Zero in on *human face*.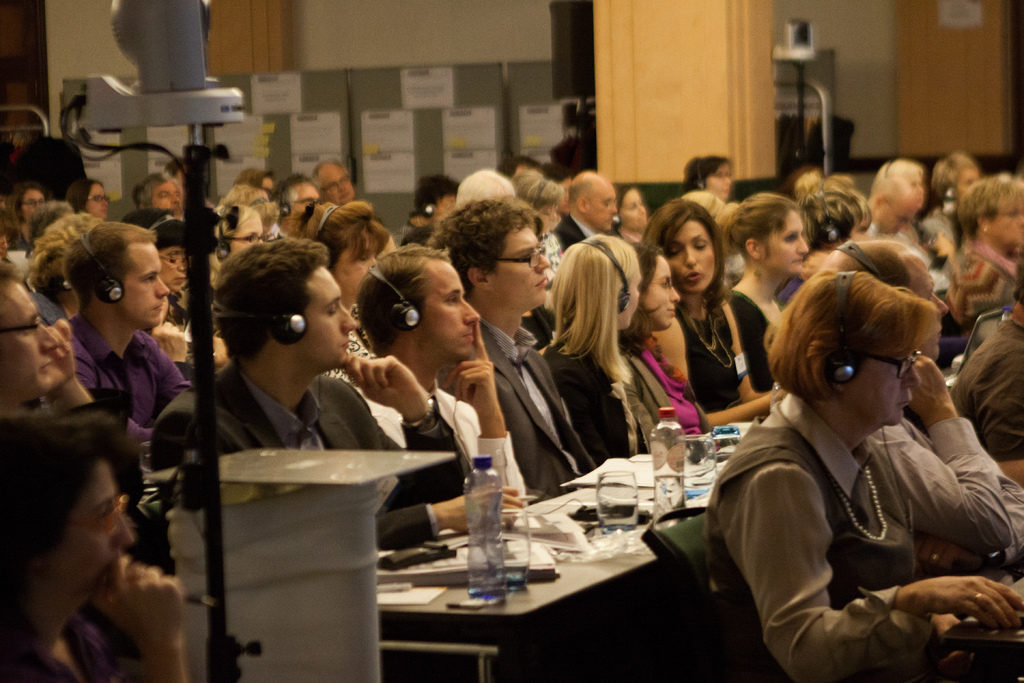
Zeroed in: (left=418, top=264, right=478, bottom=357).
